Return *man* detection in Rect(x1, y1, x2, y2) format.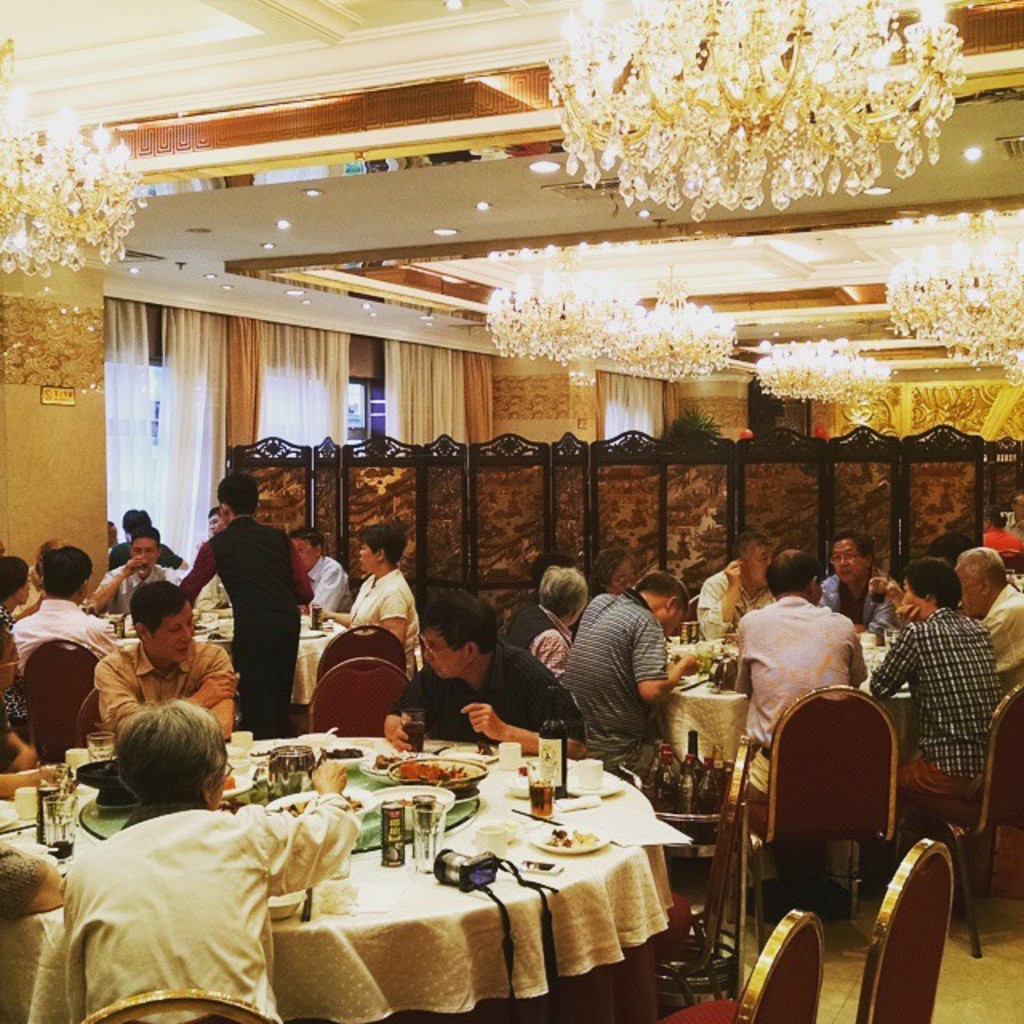
Rect(381, 586, 589, 754).
